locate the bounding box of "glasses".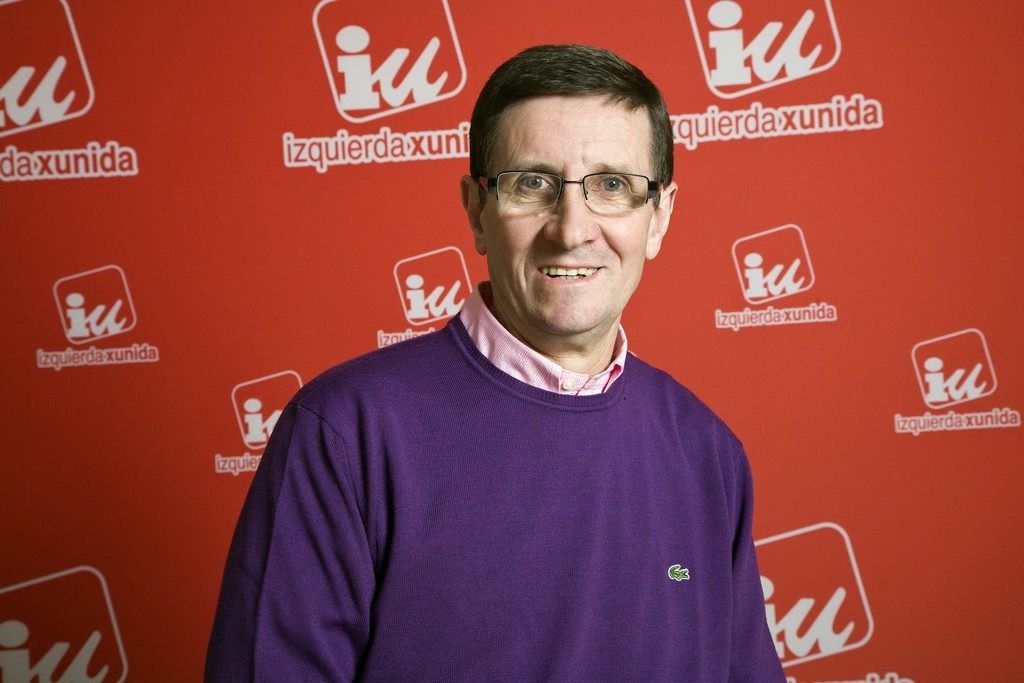
Bounding box: 478/172/662/211.
